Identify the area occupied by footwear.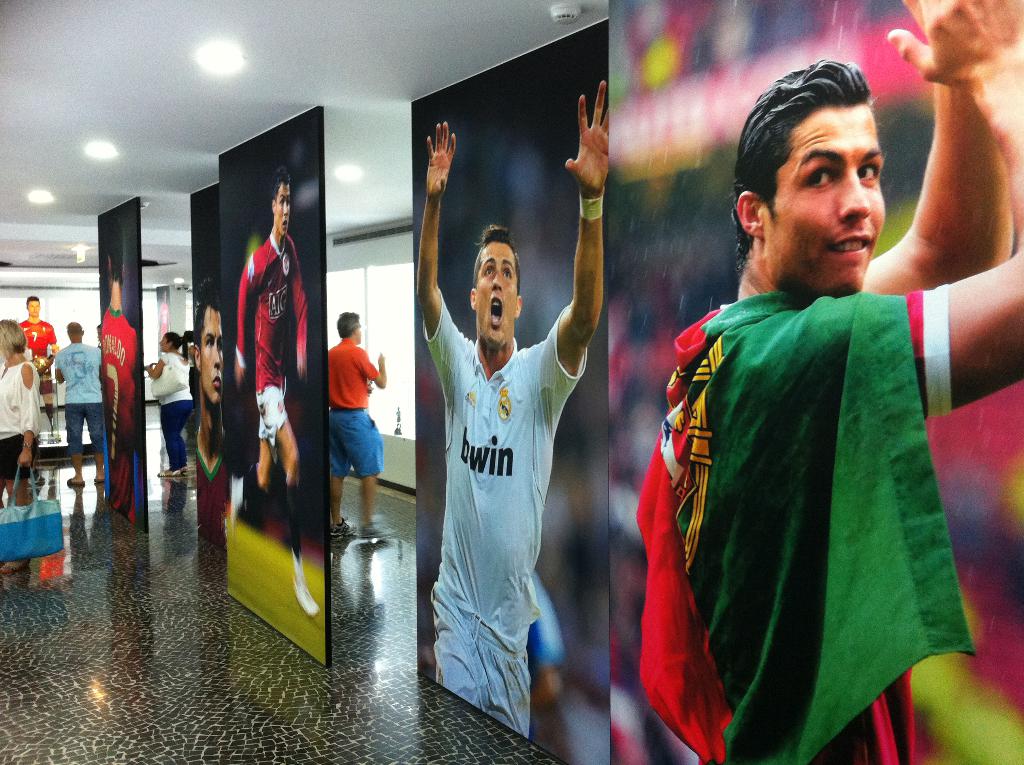
Area: <region>88, 479, 106, 484</region>.
